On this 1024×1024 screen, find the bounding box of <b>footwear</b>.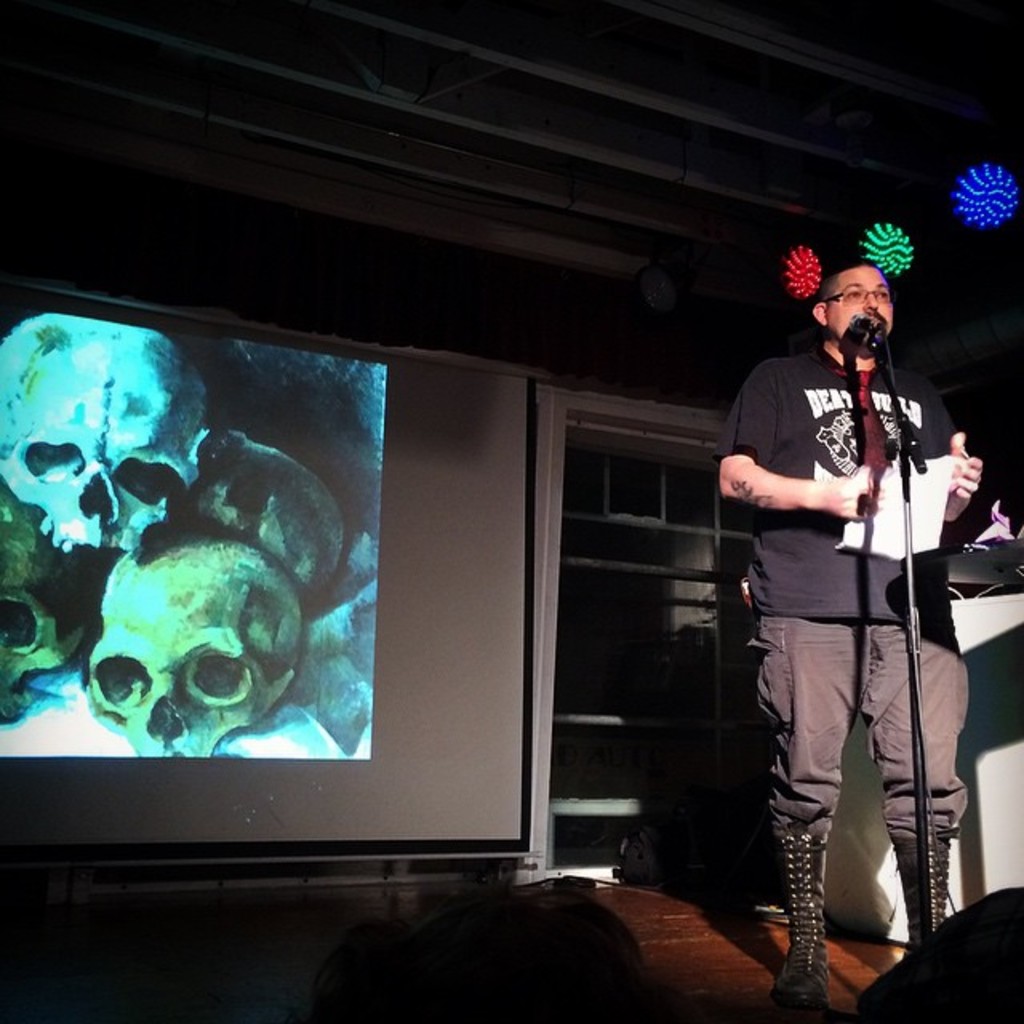
Bounding box: rect(885, 834, 939, 954).
